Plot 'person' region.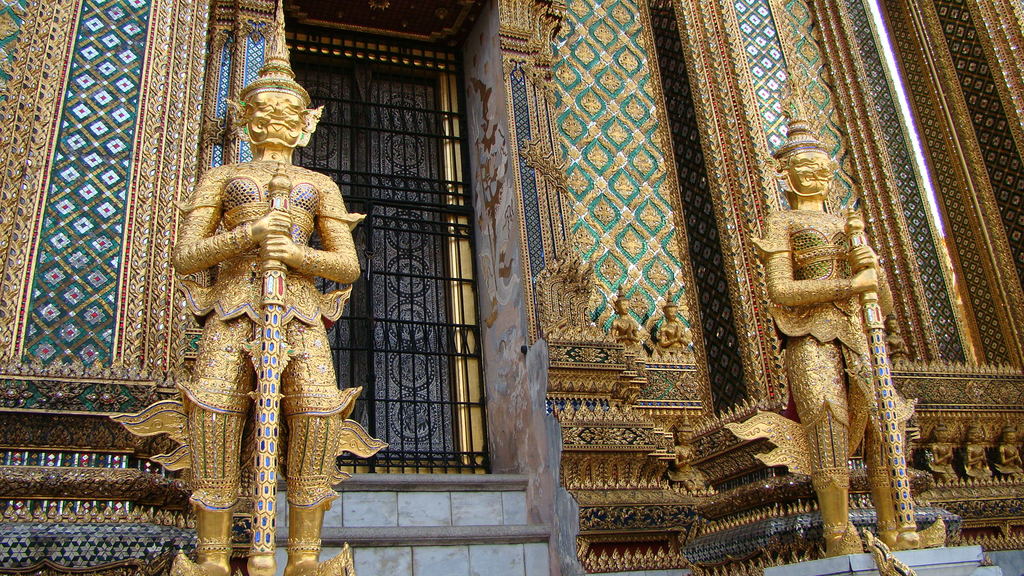
Plotted at [170,0,360,575].
